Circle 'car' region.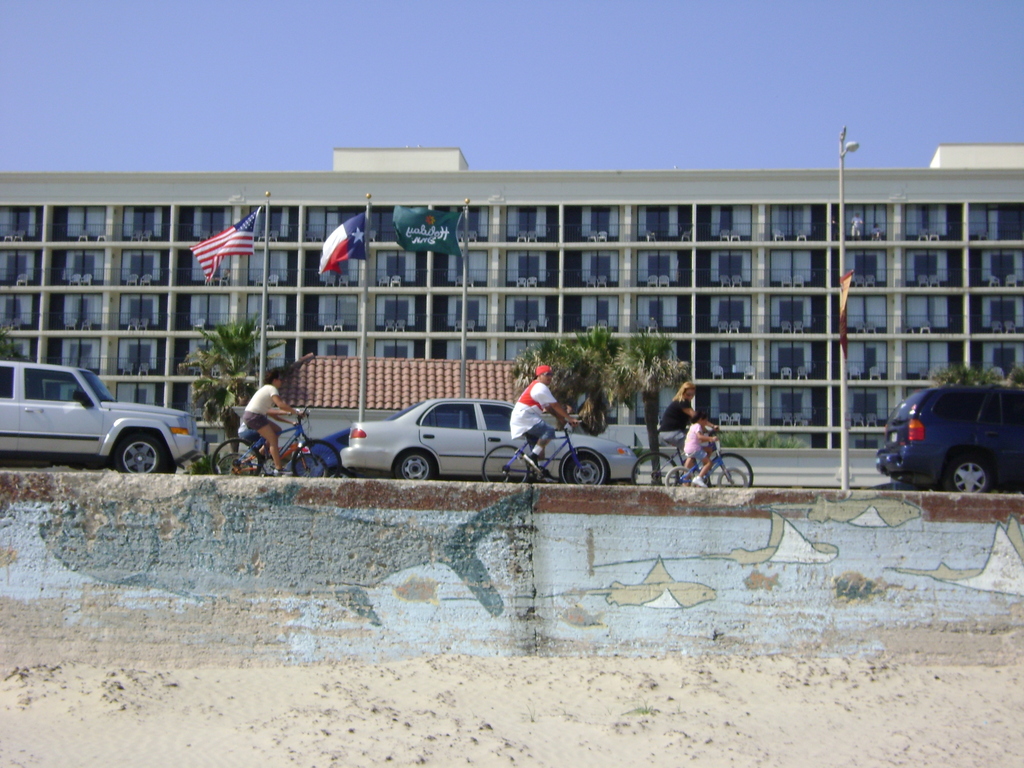
Region: <region>875, 381, 1023, 488</region>.
